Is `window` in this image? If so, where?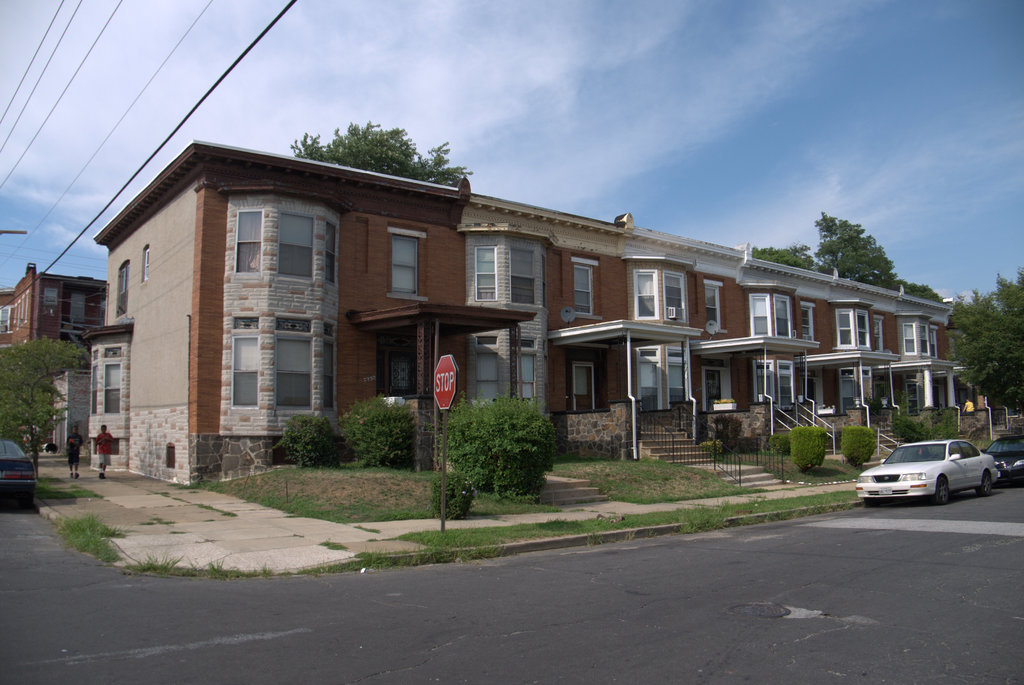
Yes, at (x1=748, y1=293, x2=769, y2=336).
